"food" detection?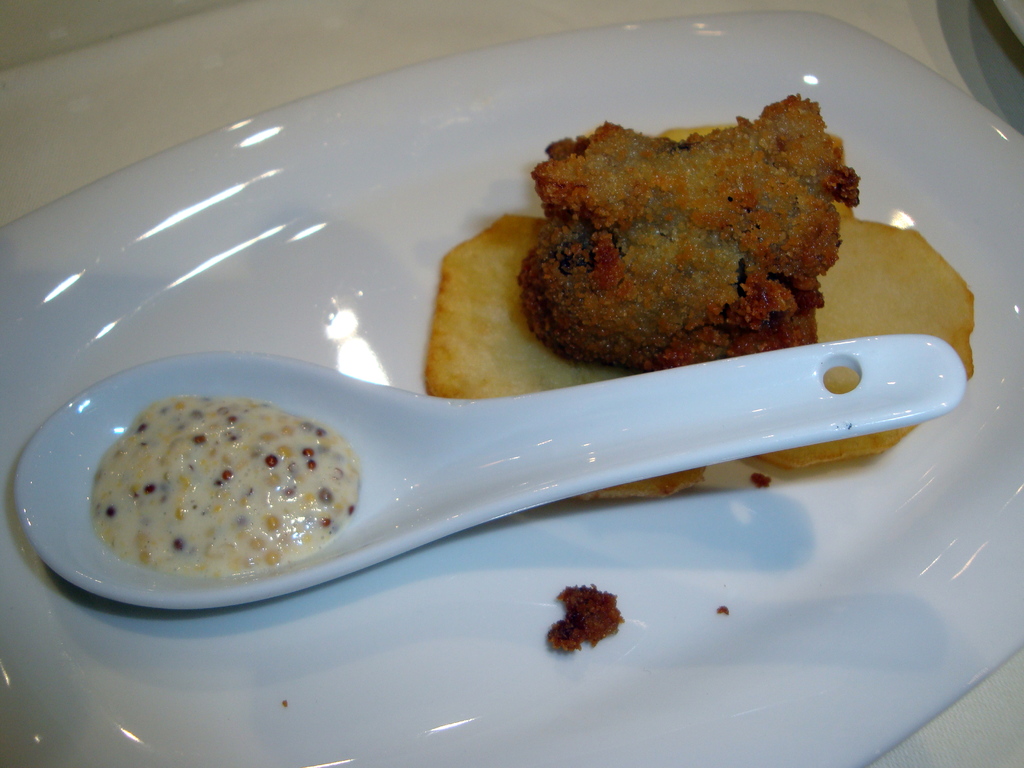
538/581/626/657
